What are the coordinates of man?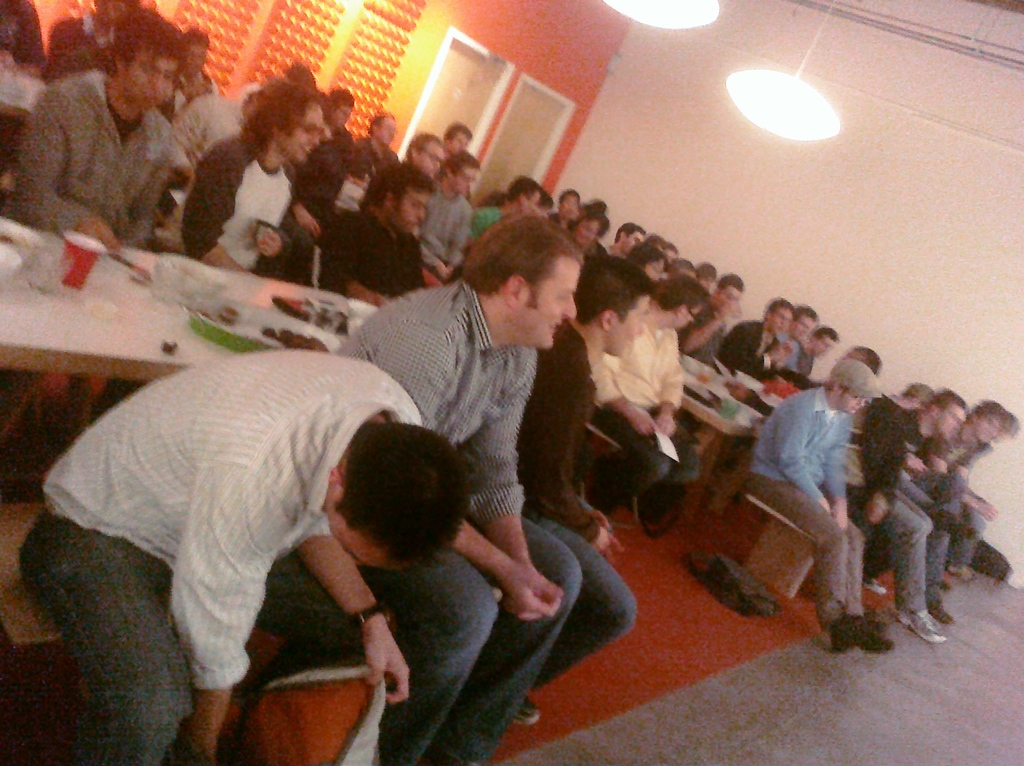
Rect(292, 85, 361, 259).
